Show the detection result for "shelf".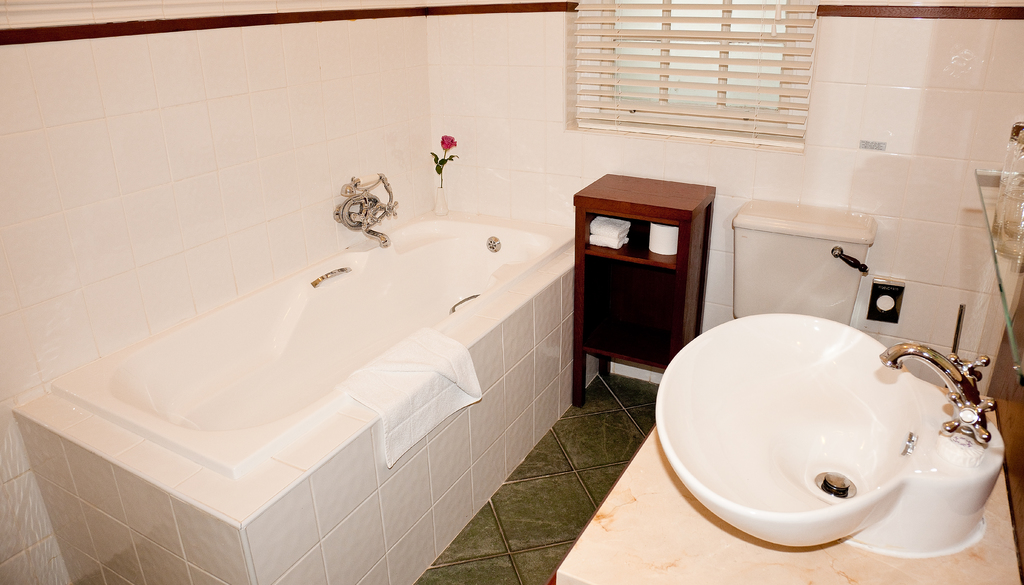
<bbox>556, 0, 813, 150</bbox>.
